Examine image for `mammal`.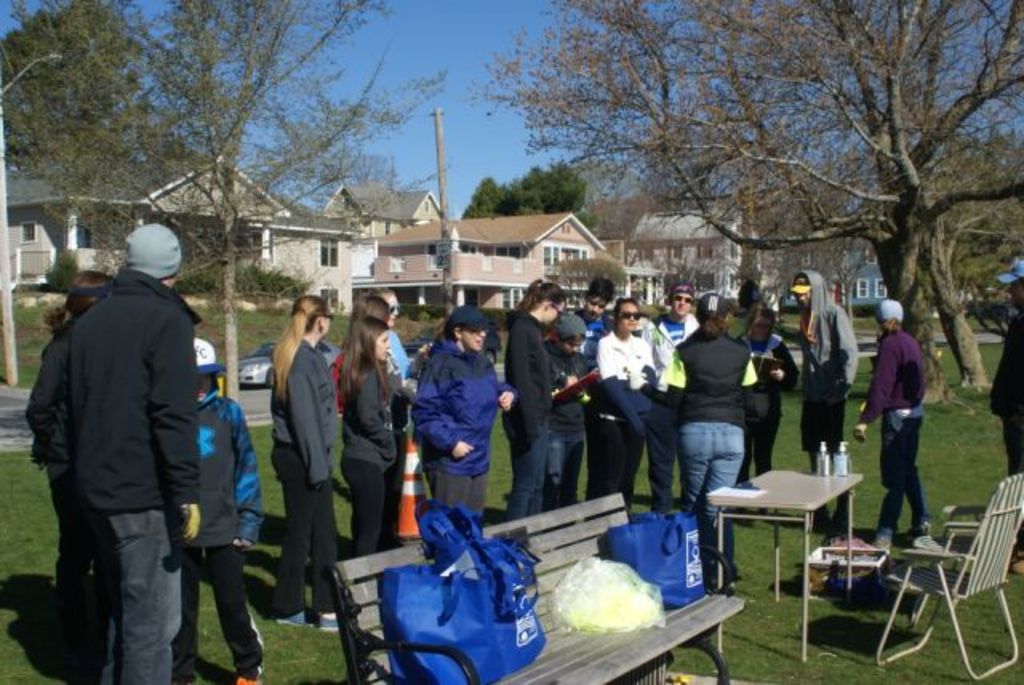
Examination result: (734, 298, 795, 471).
